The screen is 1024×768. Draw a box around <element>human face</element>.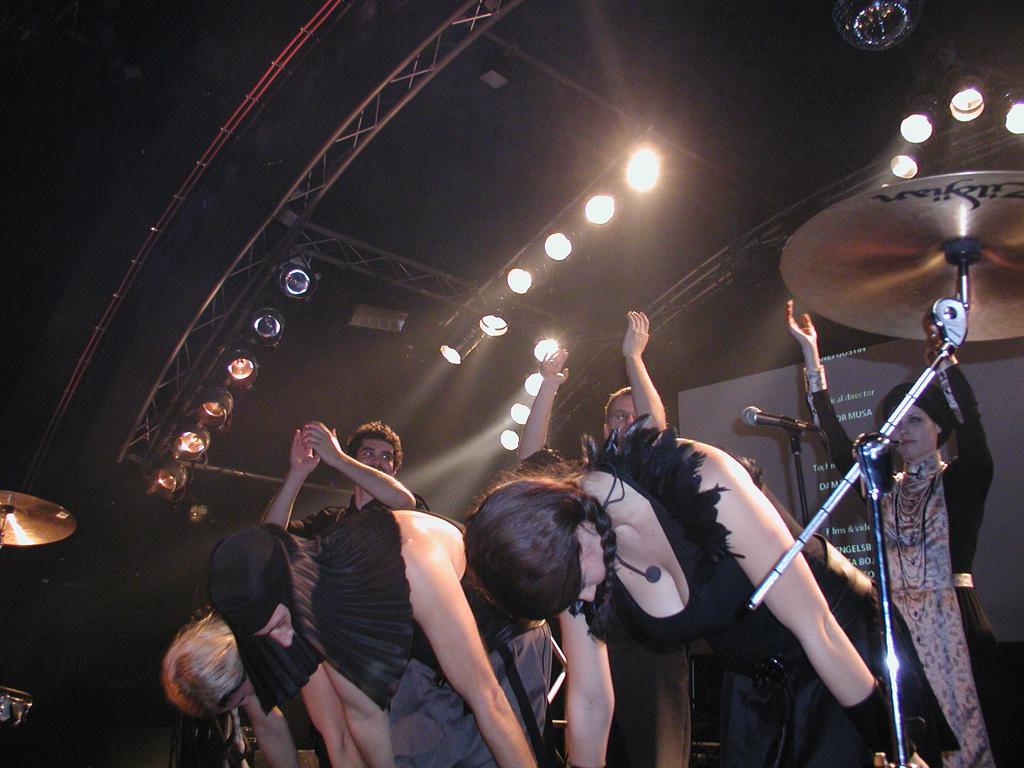
region(358, 439, 395, 465).
